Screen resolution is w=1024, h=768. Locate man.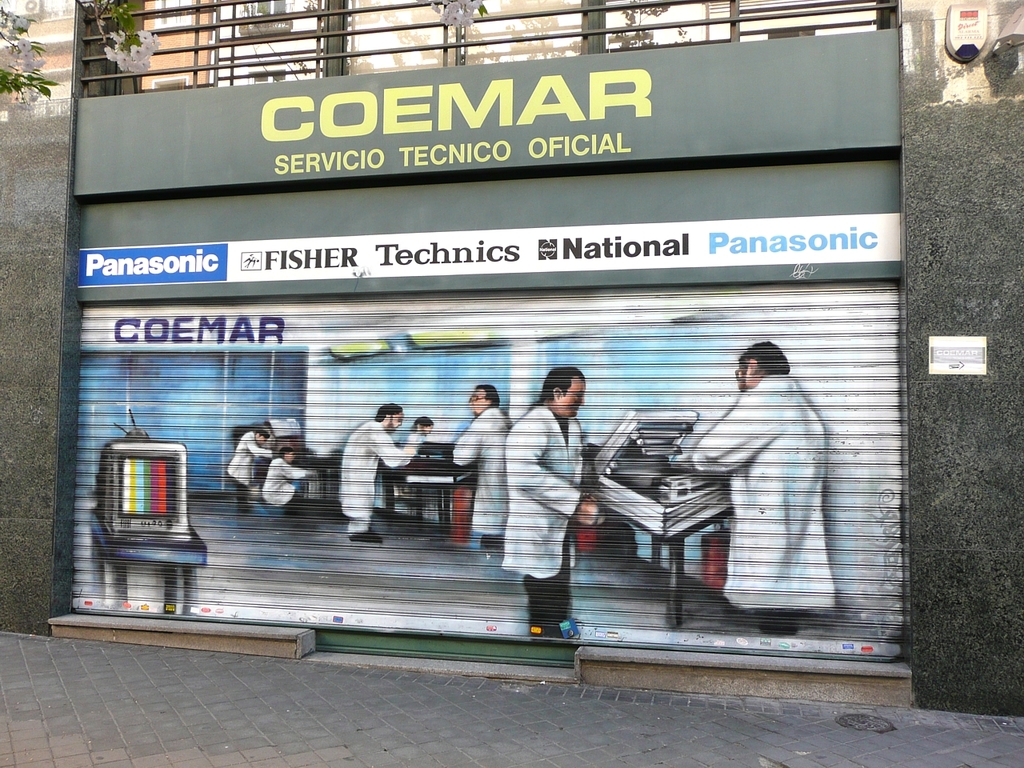
left=259, top=445, right=322, bottom=525.
